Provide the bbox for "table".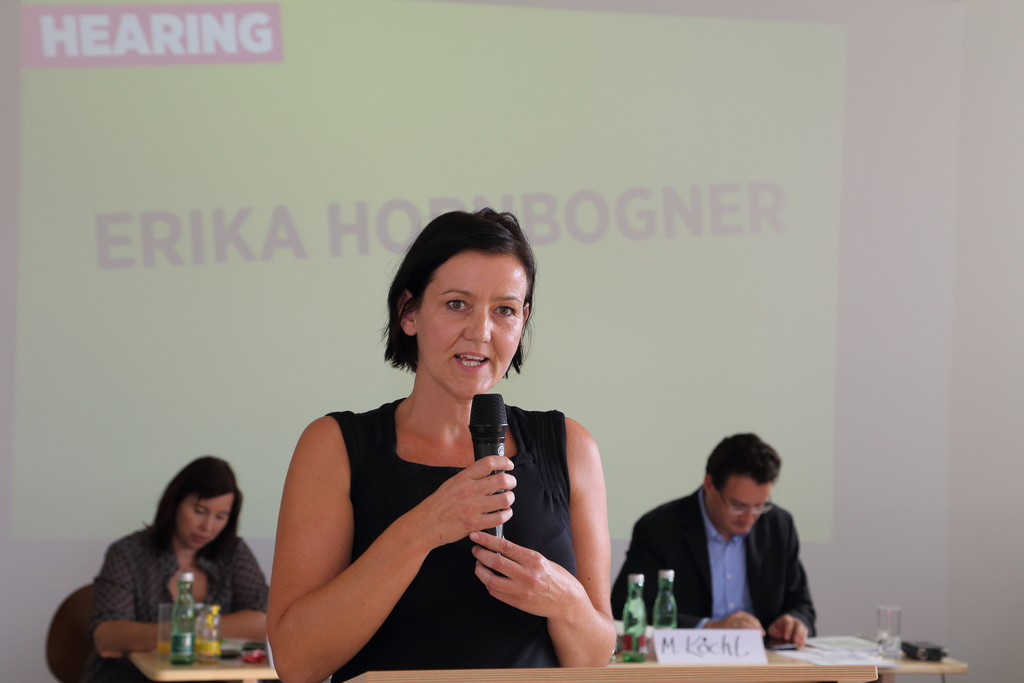
<region>133, 639, 275, 682</region>.
